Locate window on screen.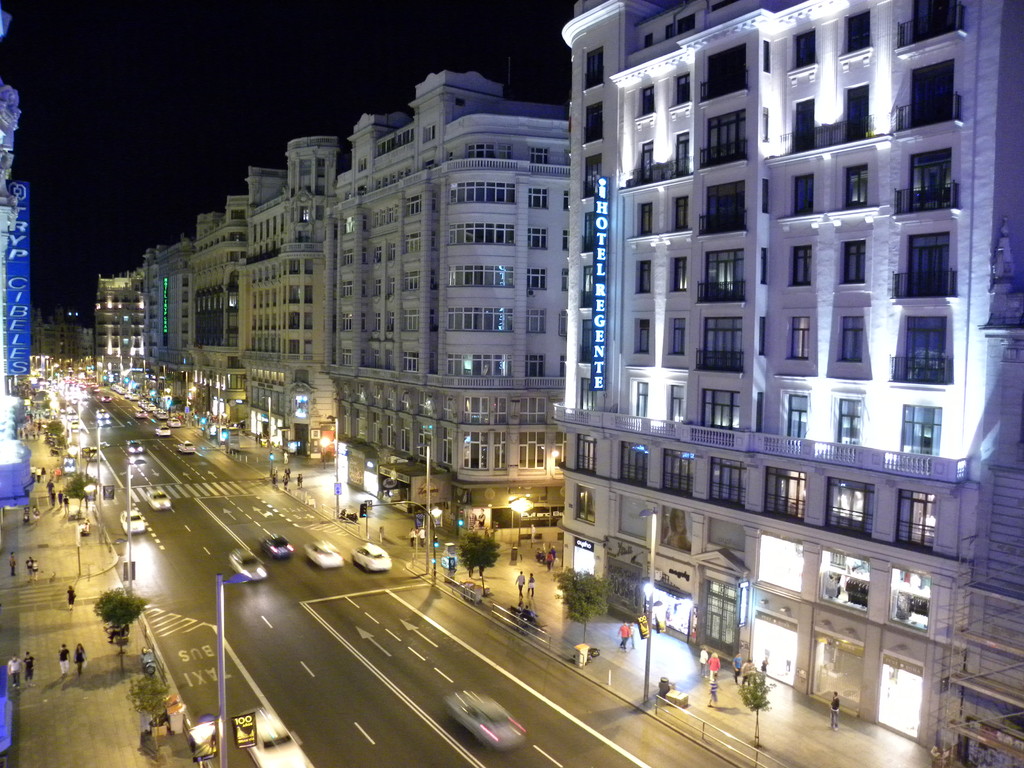
On screen at [660, 444, 692, 496].
